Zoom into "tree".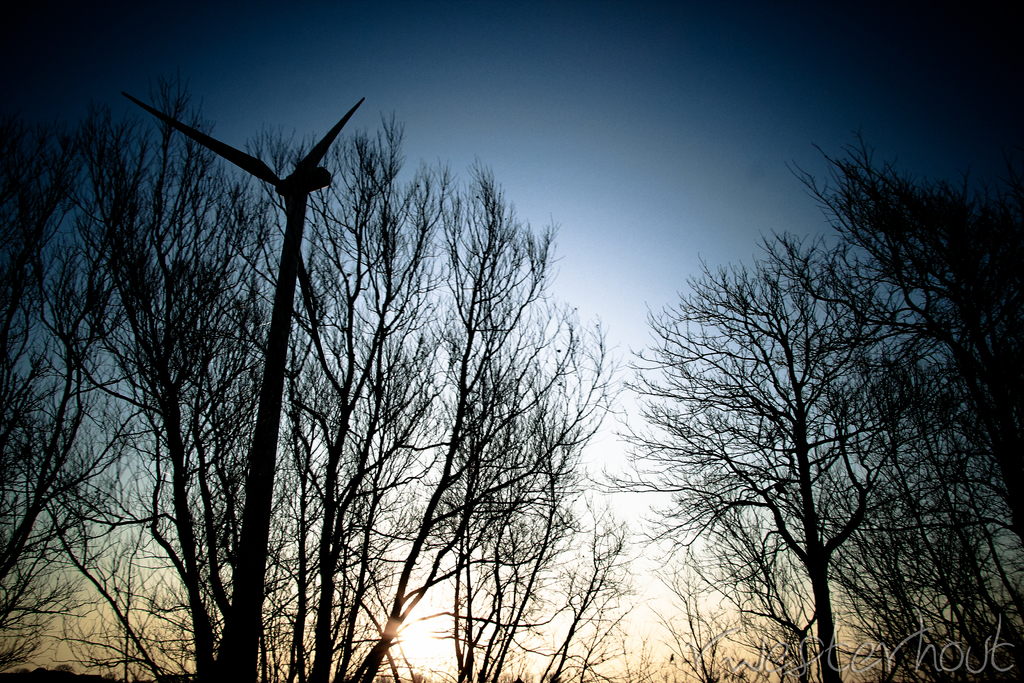
Zoom target: pyautogui.locateOnScreen(585, 207, 927, 682).
